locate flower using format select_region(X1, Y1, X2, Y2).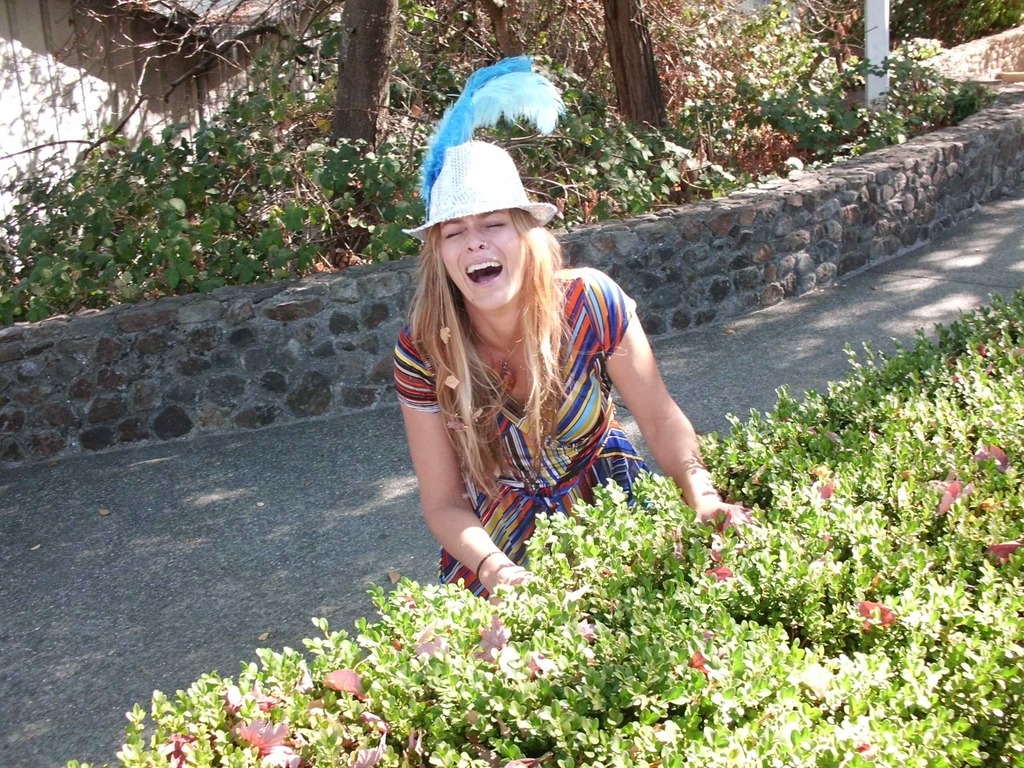
select_region(845, 723, 878, 757).
